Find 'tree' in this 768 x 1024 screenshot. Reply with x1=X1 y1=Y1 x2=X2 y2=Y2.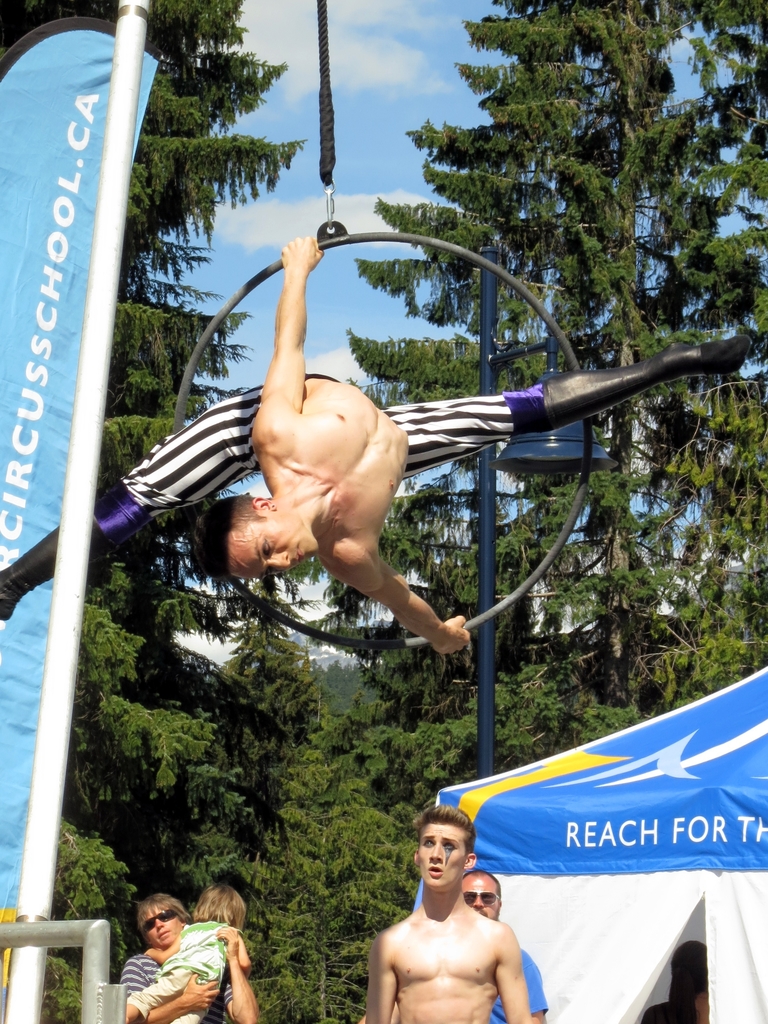
x1=0 y1=1 x2=404 y2=1023.
